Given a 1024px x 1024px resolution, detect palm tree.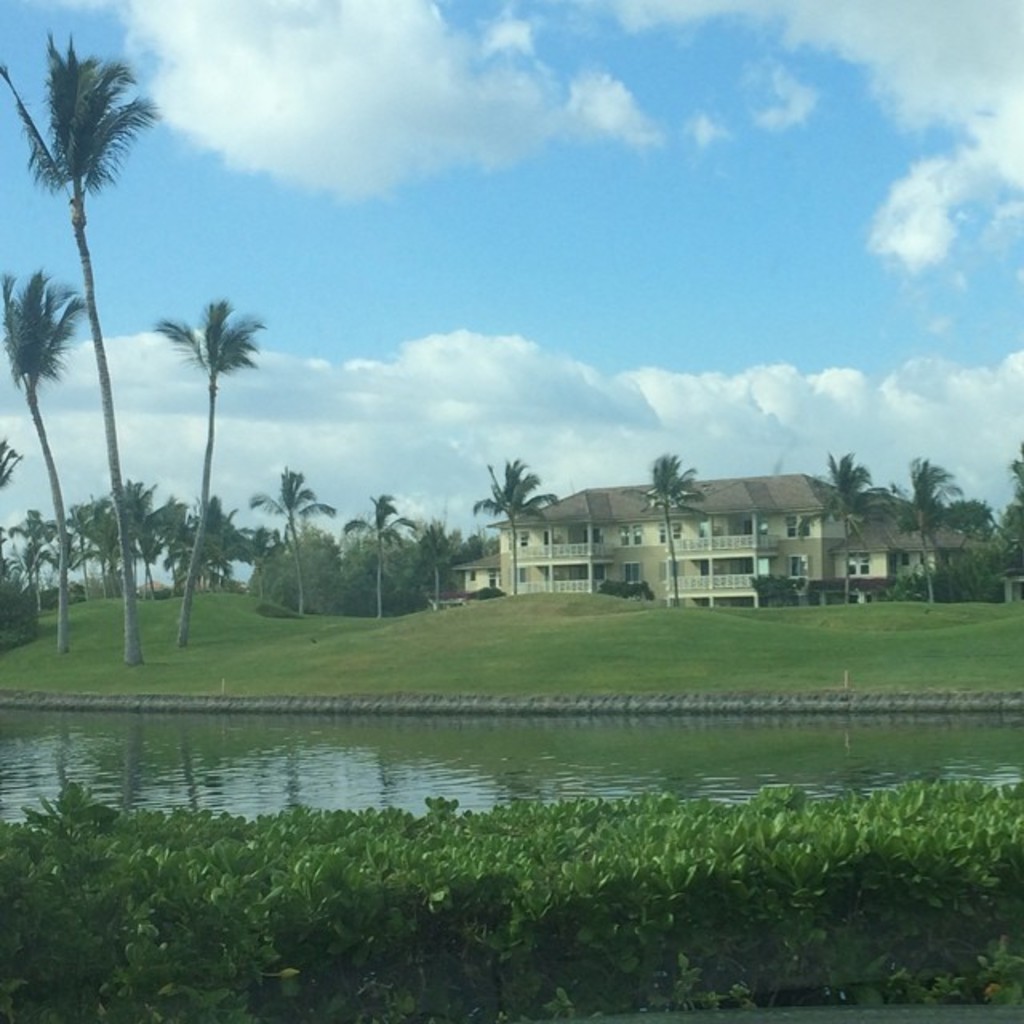
Rect(21, 46, 150, 637).
